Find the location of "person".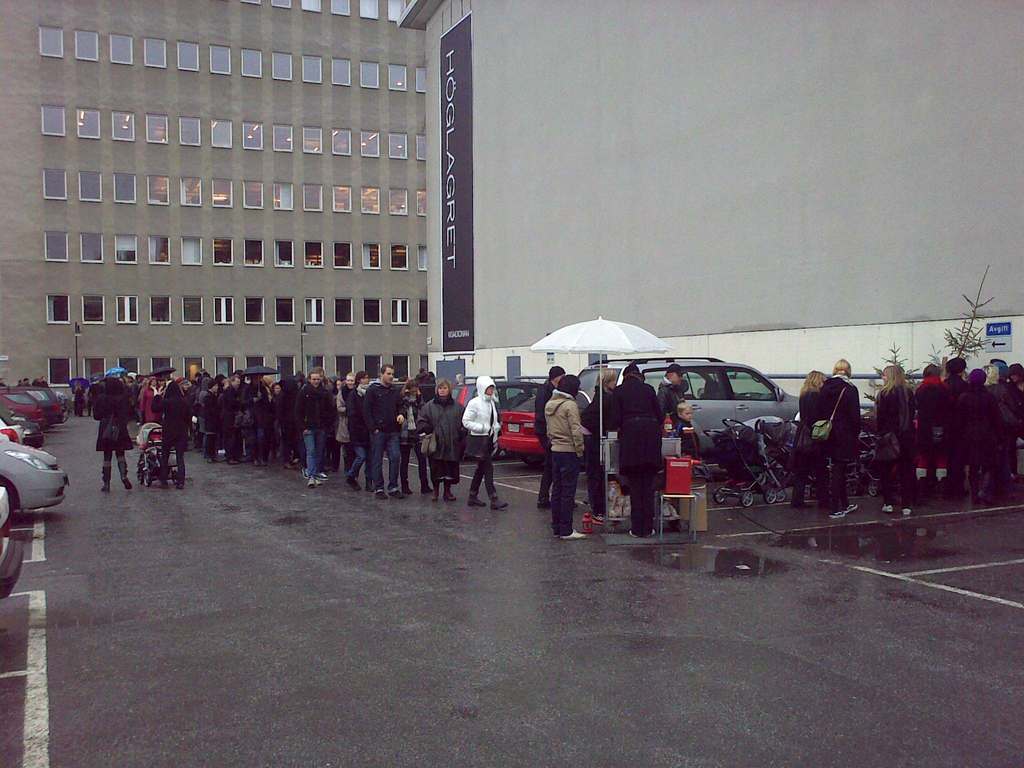
Location: x1=1006, y1=362, x2=1023, y2=415.
